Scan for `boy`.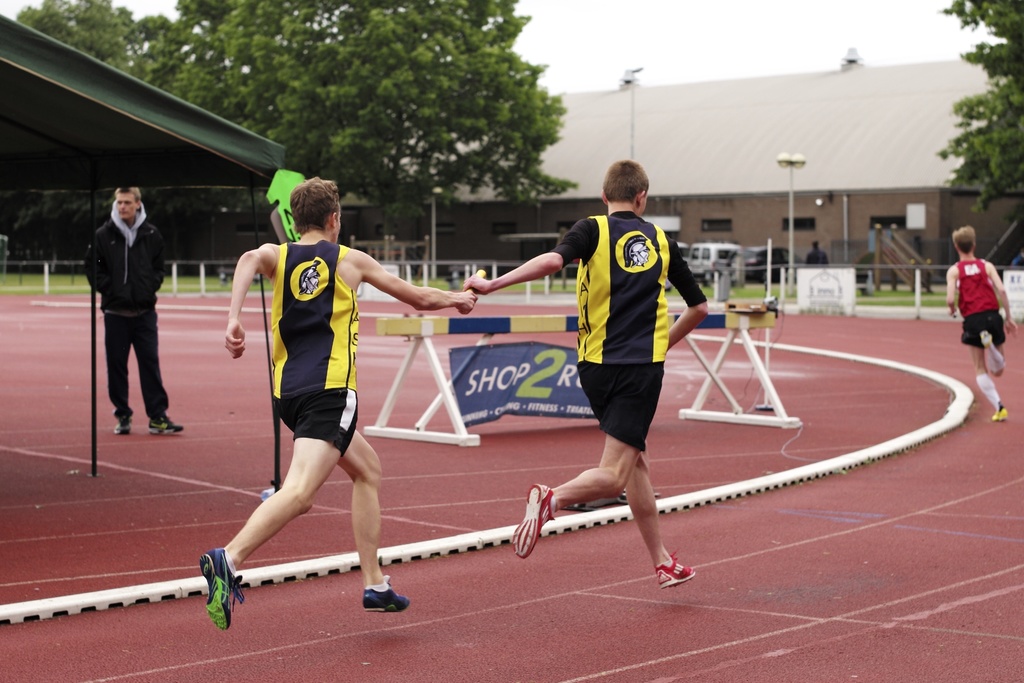
Scan result: x1=940, y1=218, x2=1021, y2=390.
